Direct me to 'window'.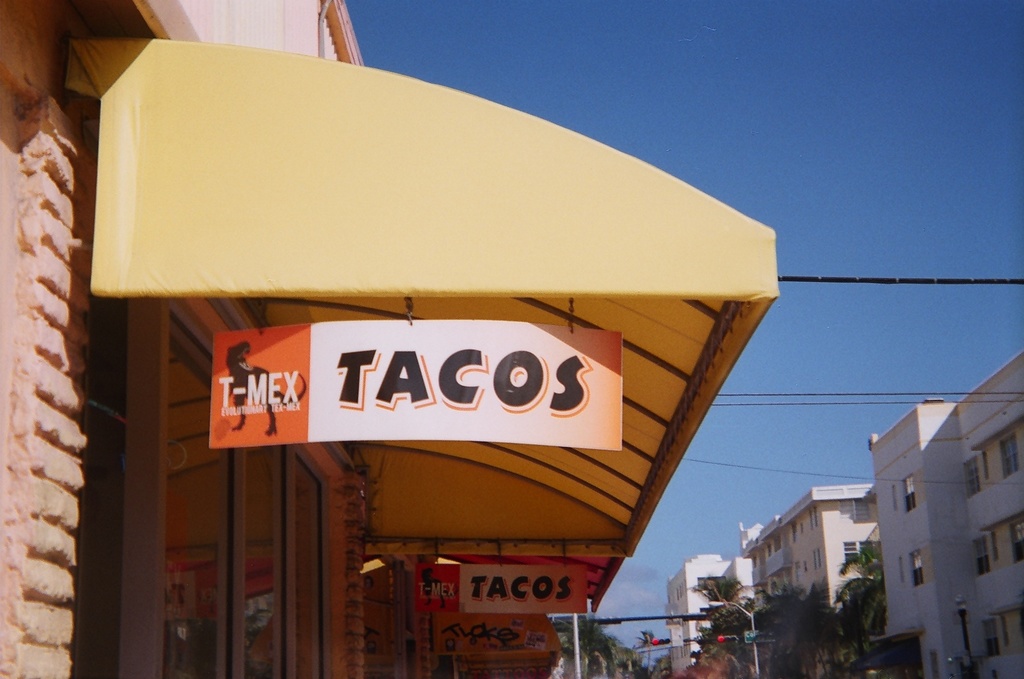
Direction: box=[973, 538, 988, 572].
